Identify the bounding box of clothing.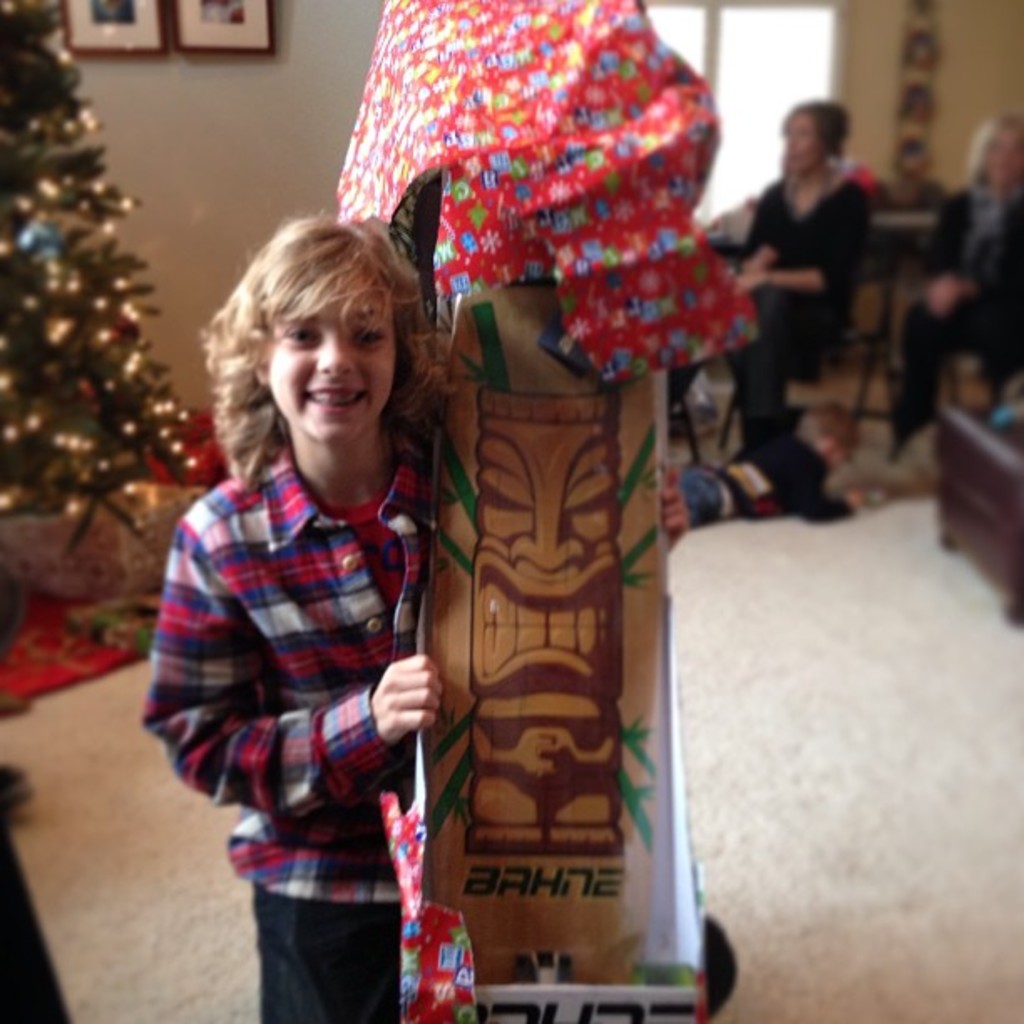
<bbox>743, 177, 883, 452</bbox>.
